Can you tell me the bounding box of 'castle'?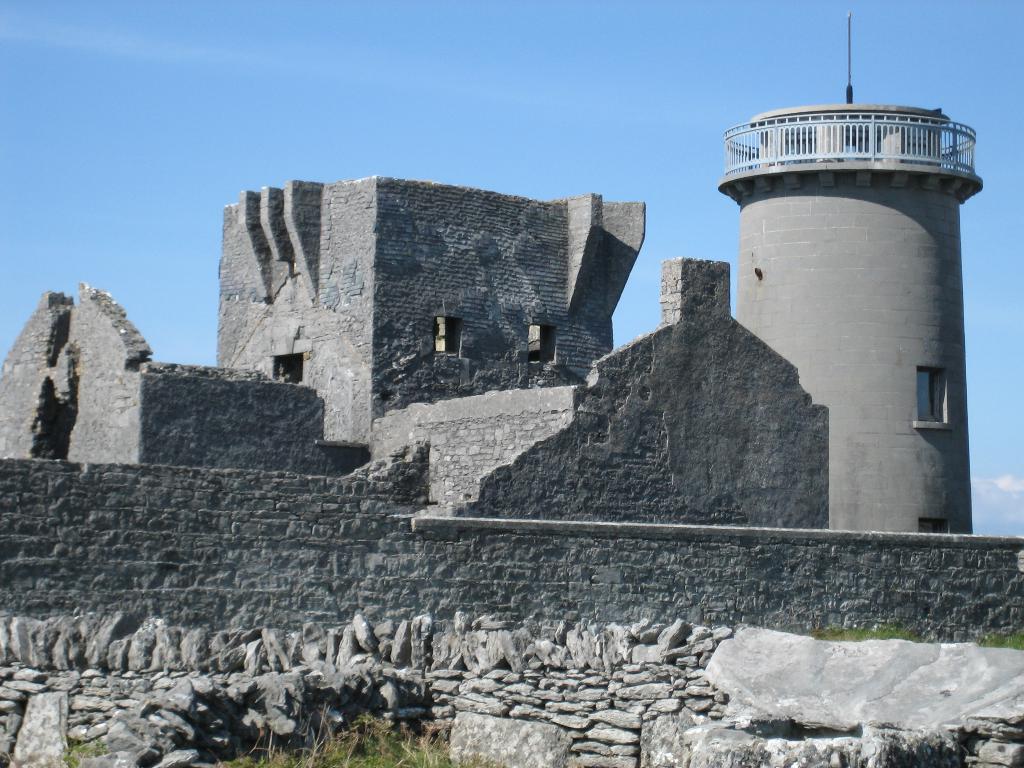
x1=0, y1=6, x2=1023, y2=623.
